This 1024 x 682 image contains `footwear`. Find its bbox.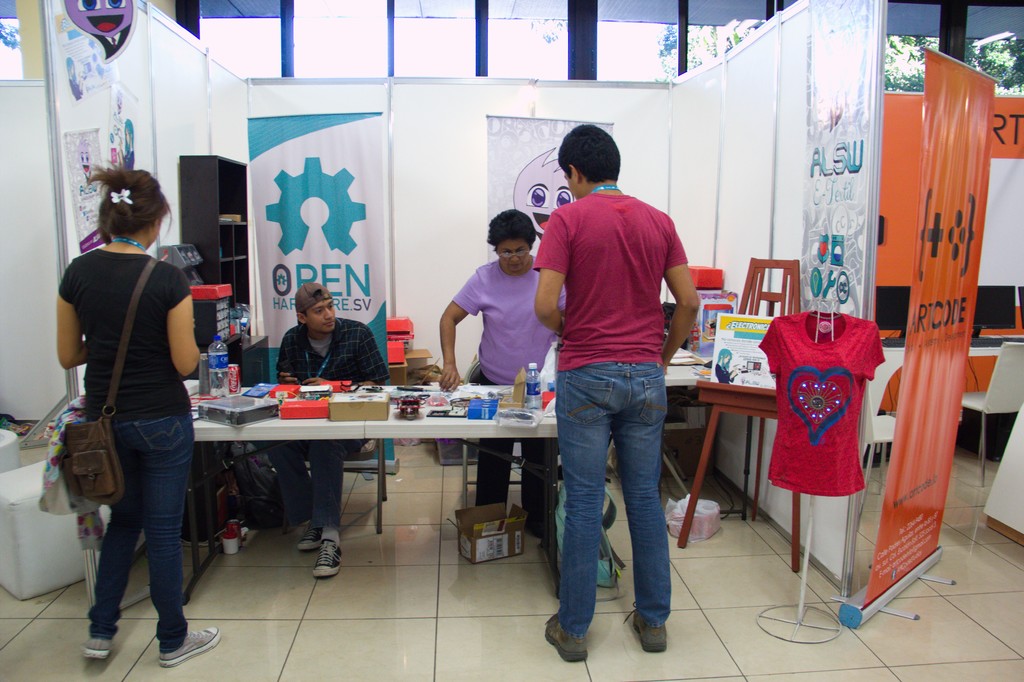
295:520:323:551.
